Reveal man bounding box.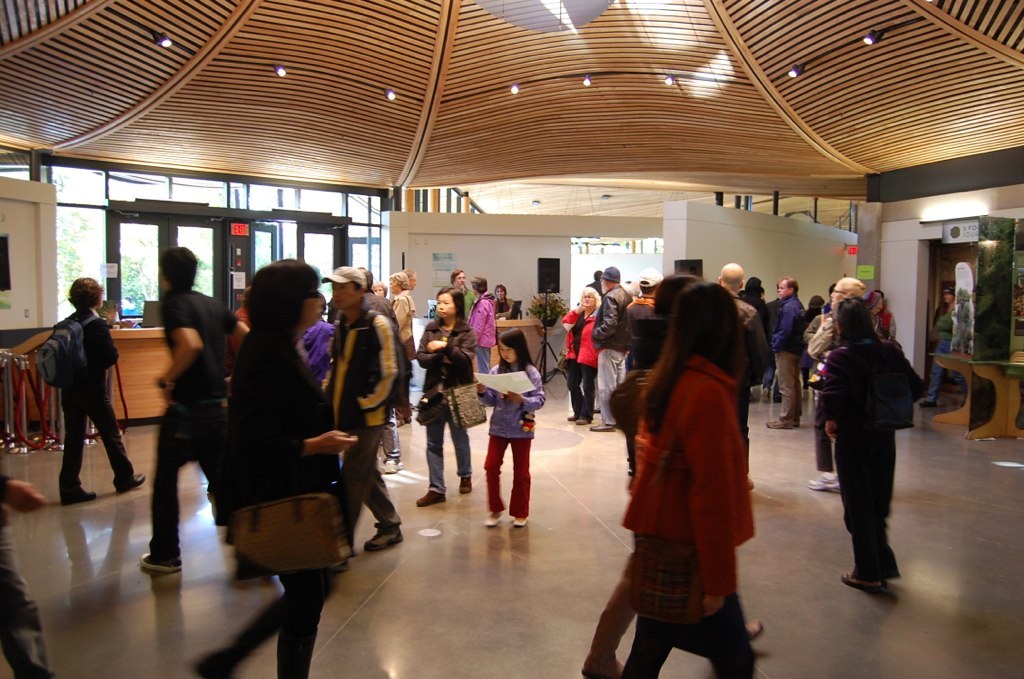
Revealed: select_region(716, 259, 768, 489).
